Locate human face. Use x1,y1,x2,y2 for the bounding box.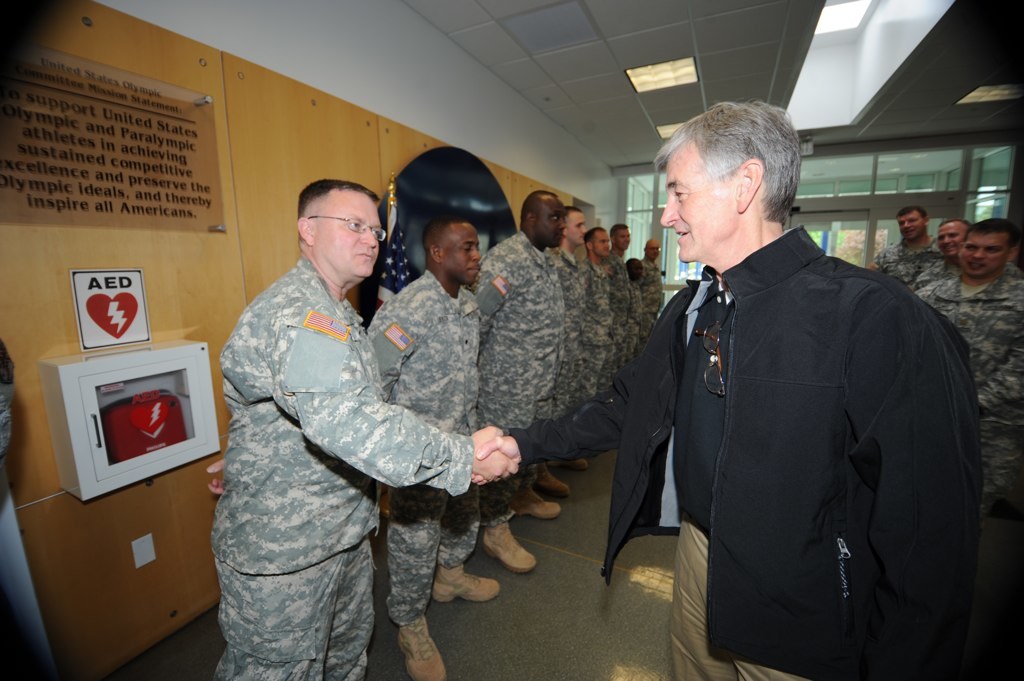
932,222,962,255.
